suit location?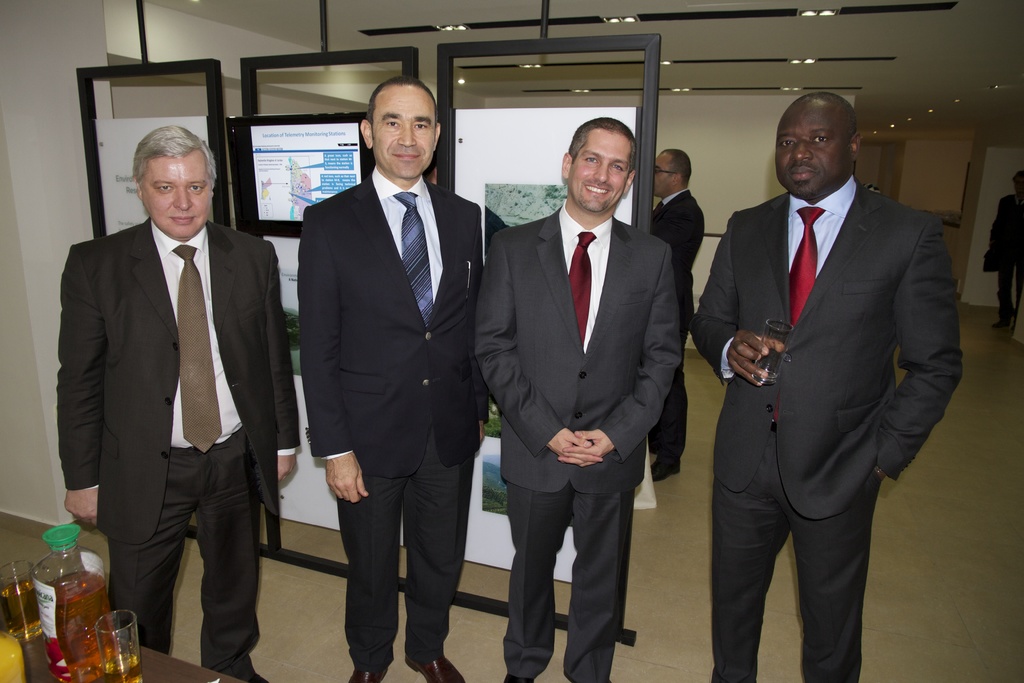
box(476, 201, 687, 682)
